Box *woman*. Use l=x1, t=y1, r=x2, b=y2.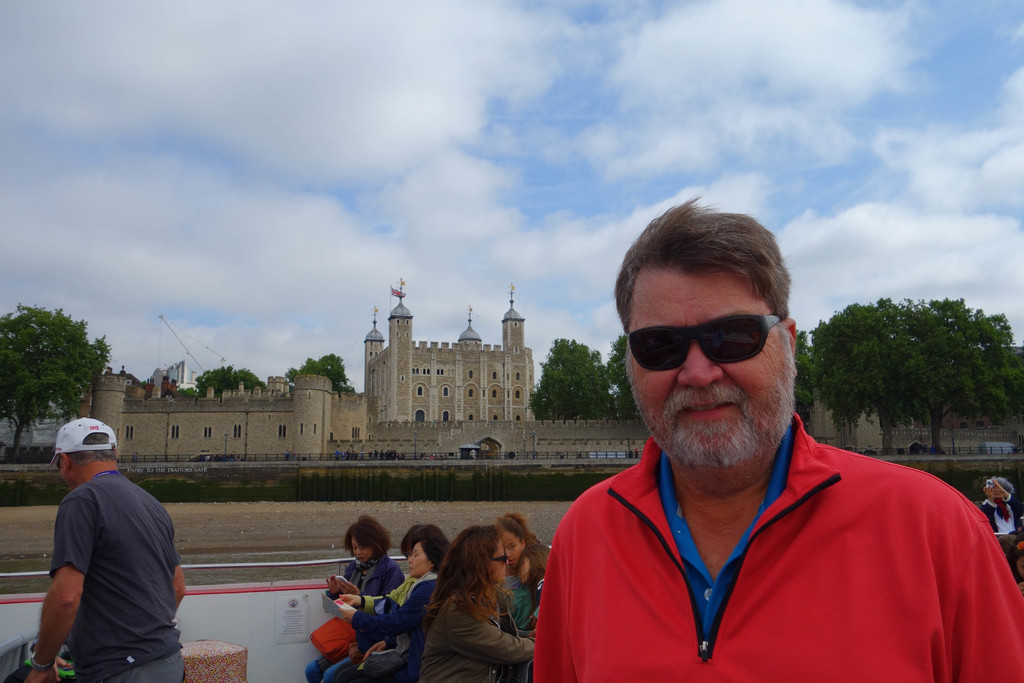
l=499, t=516, r=541, b=651.
